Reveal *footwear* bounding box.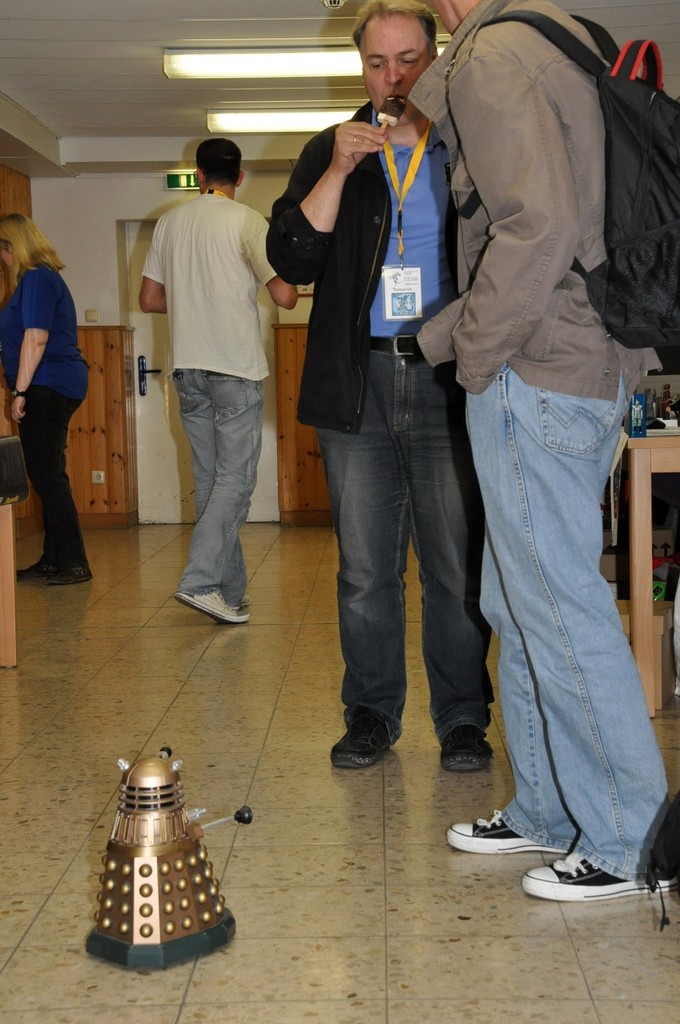
Revealed: 444, 809, 568, 858.
